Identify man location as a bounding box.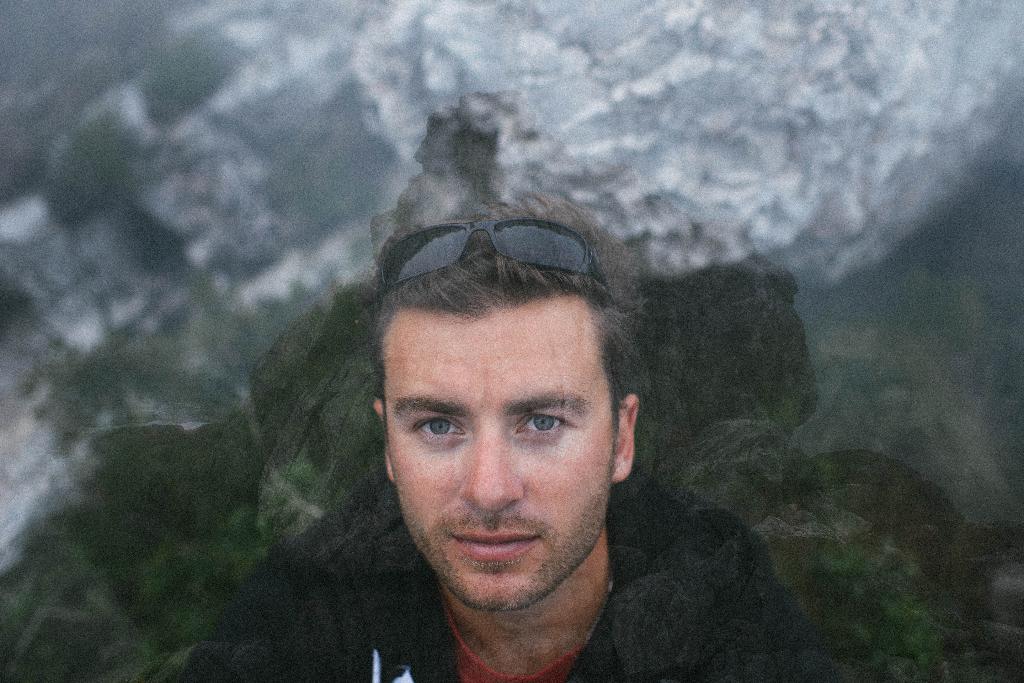
186 131 758 682.
